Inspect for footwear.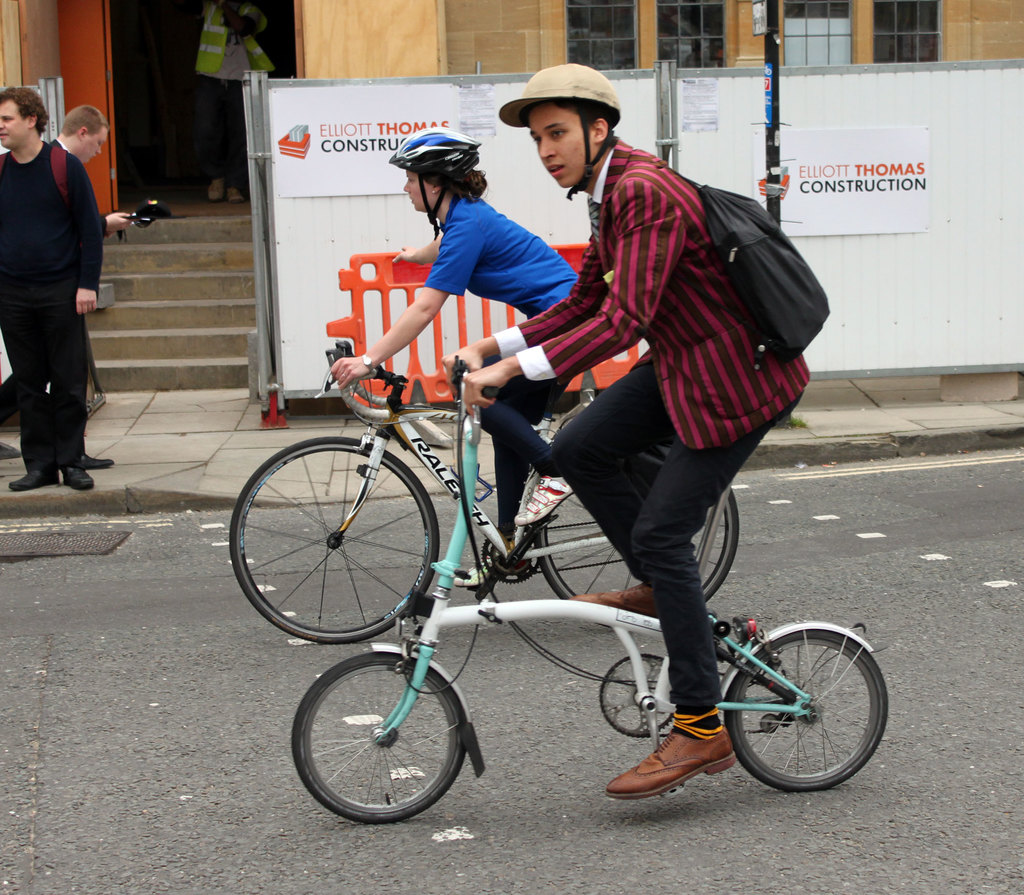
Inspection: box(205, 179, 222, 200).
